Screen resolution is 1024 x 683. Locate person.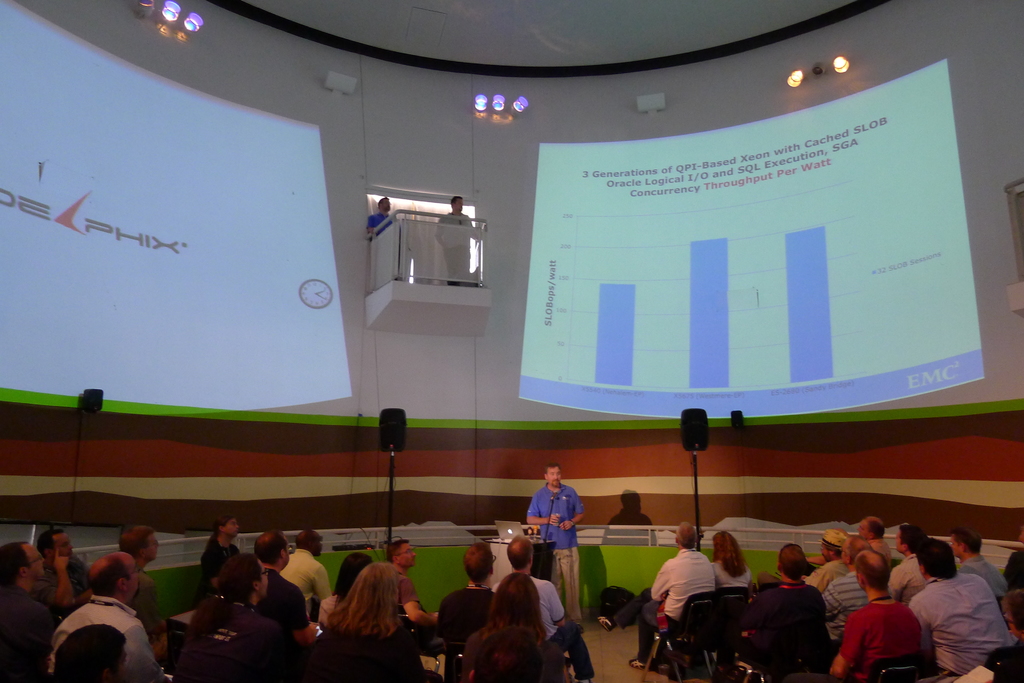
527, 461, 588, 634.
